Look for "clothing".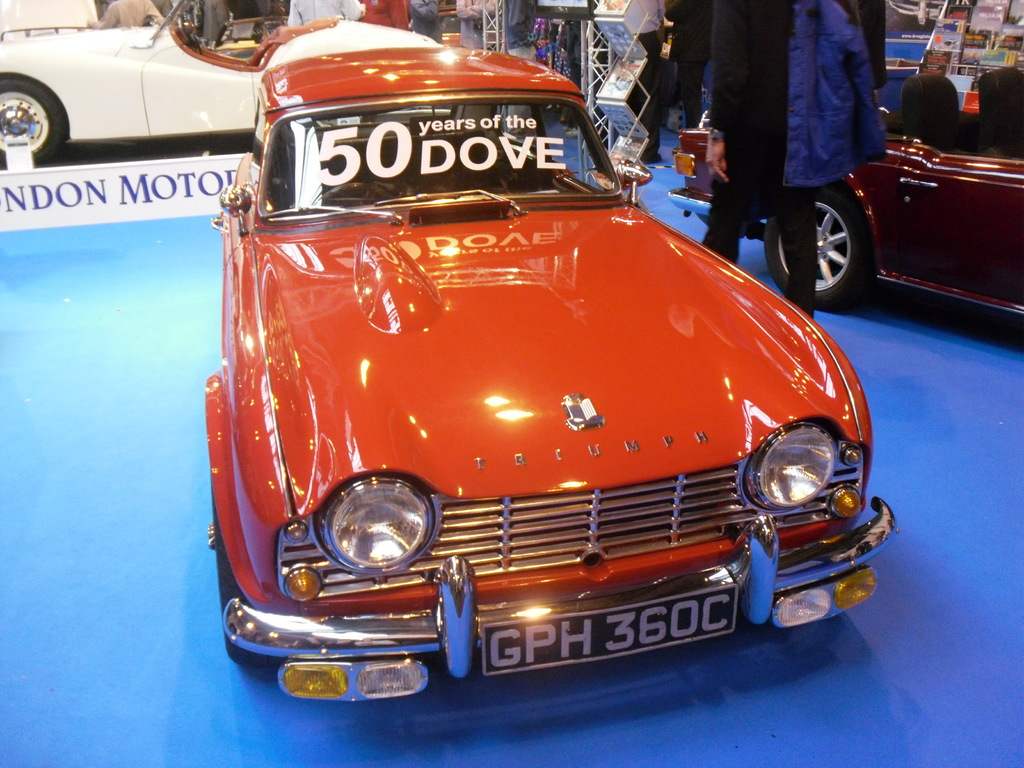
Found: <box>454,0,499,51</box>.
